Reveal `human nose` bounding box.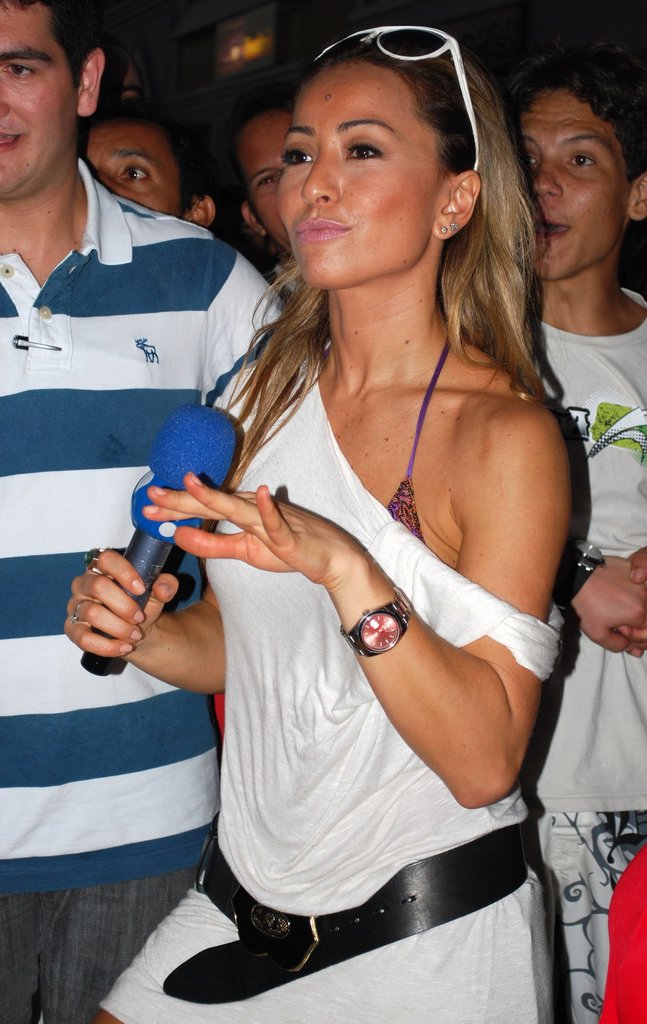
Revealed: BBox(299, 138, 339, 211).
